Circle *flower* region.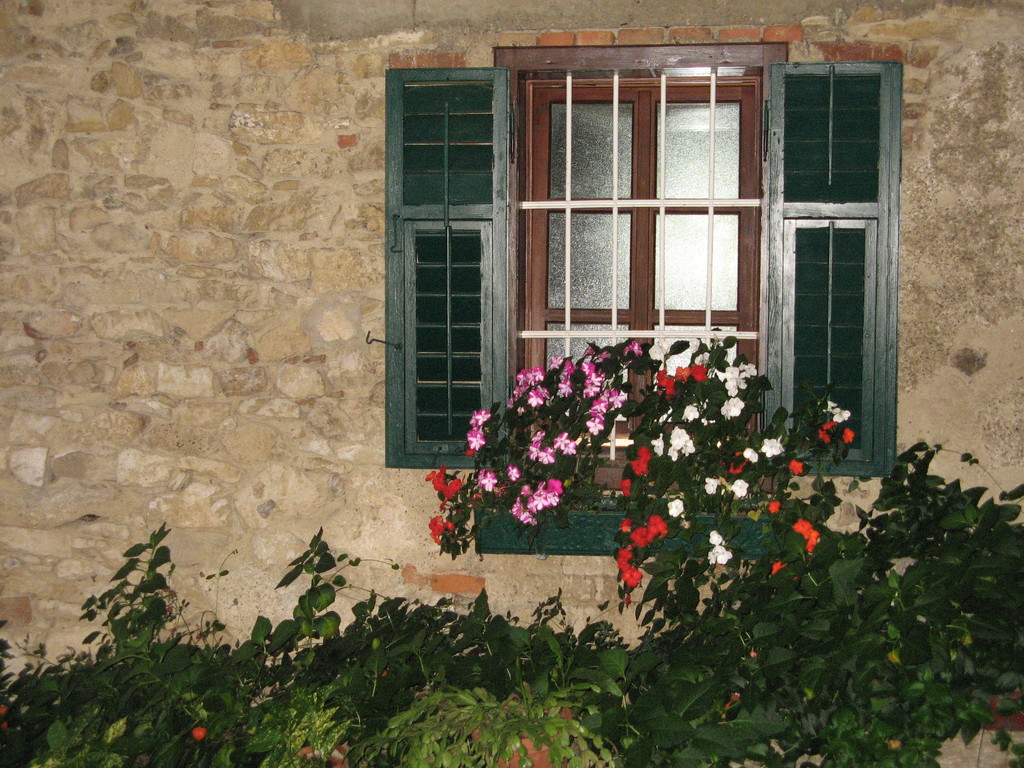
Region: locate(708, 550, 715, 566).
